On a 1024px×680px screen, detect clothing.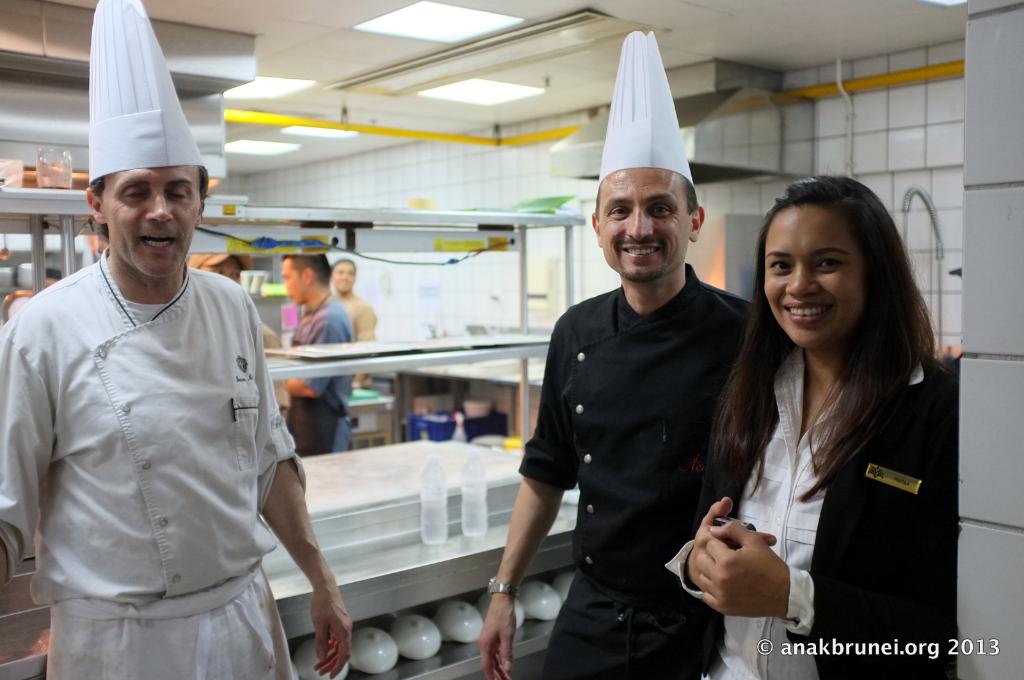
pyautogui.locateOnScreen(669, 354, 960, 679).
